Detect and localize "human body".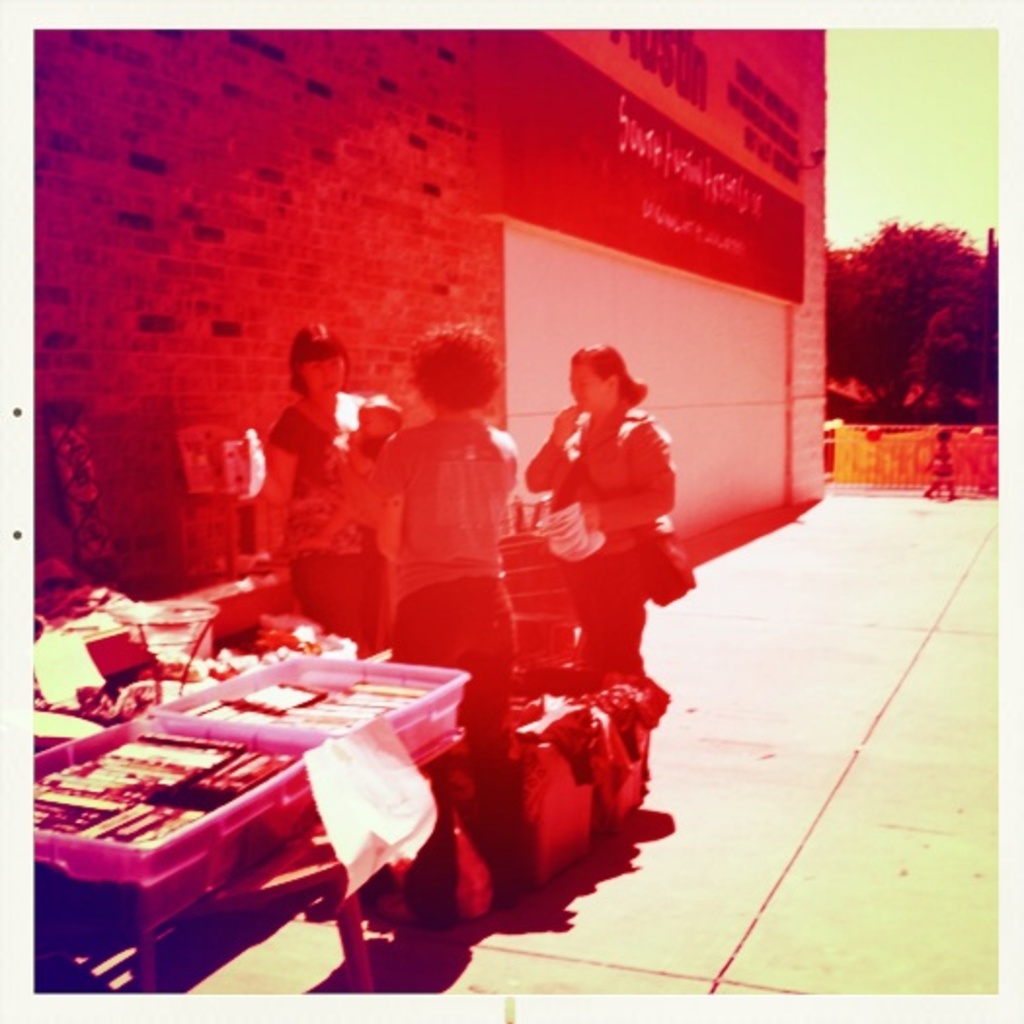
Localized at [left=394, top=320, right=538, bottom=919].
